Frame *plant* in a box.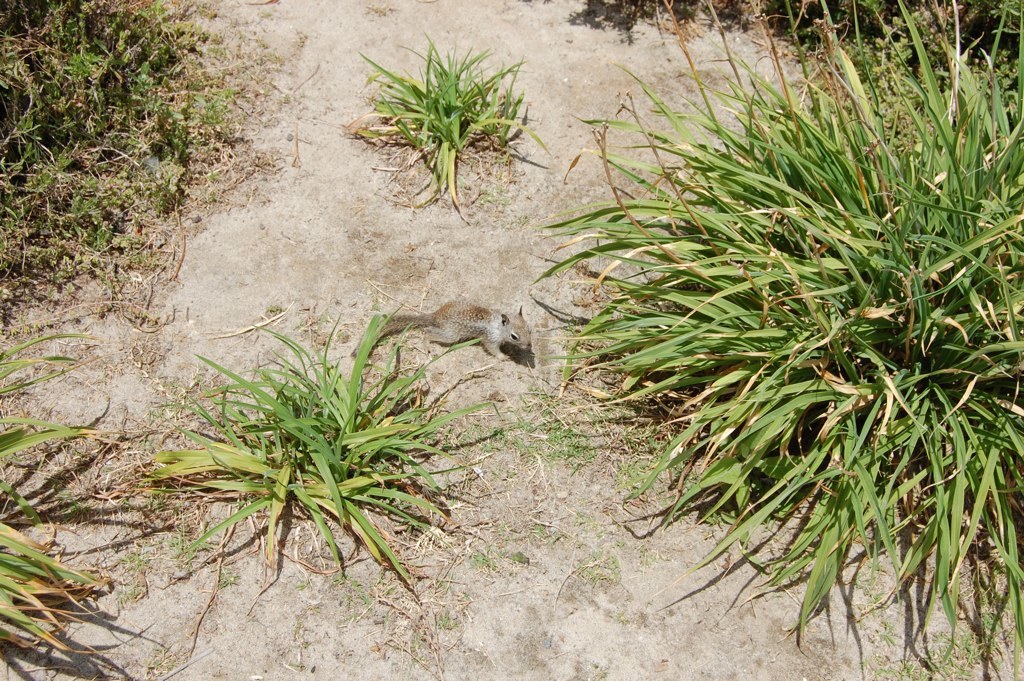
149/301/513/588.
